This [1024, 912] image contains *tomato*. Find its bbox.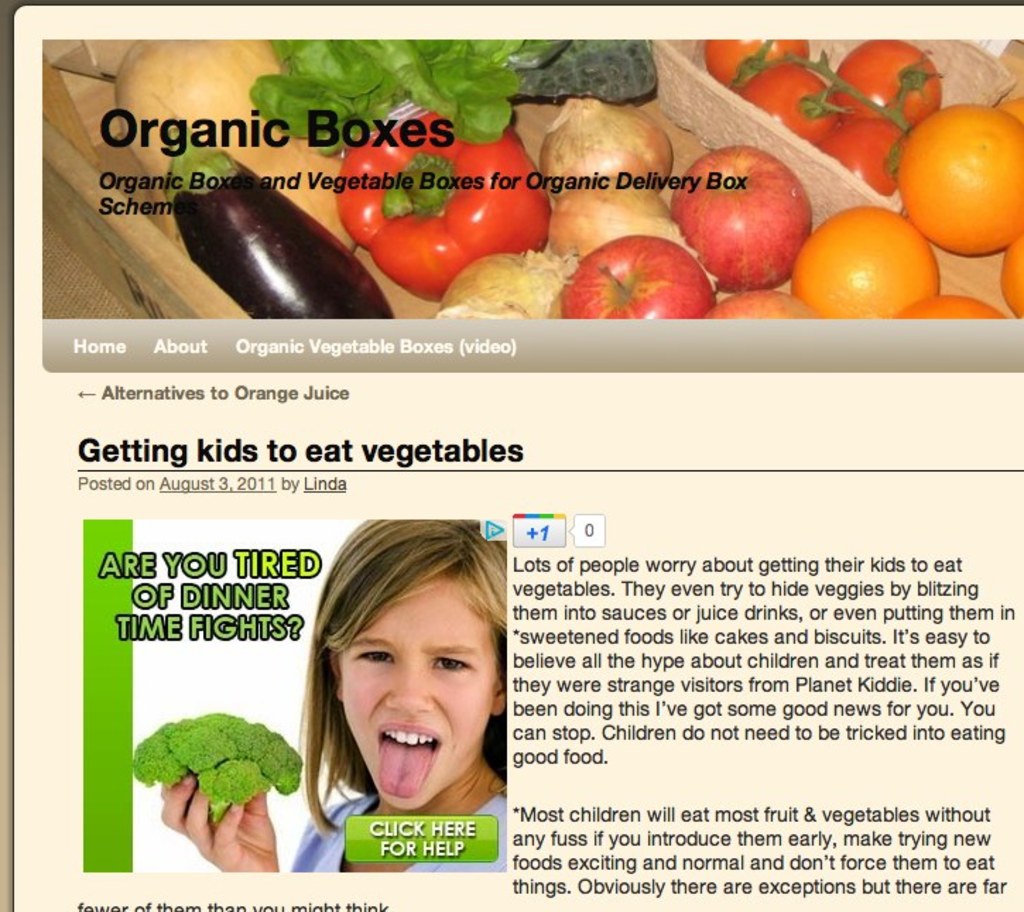
bbox(833, 45, 945, 124).
